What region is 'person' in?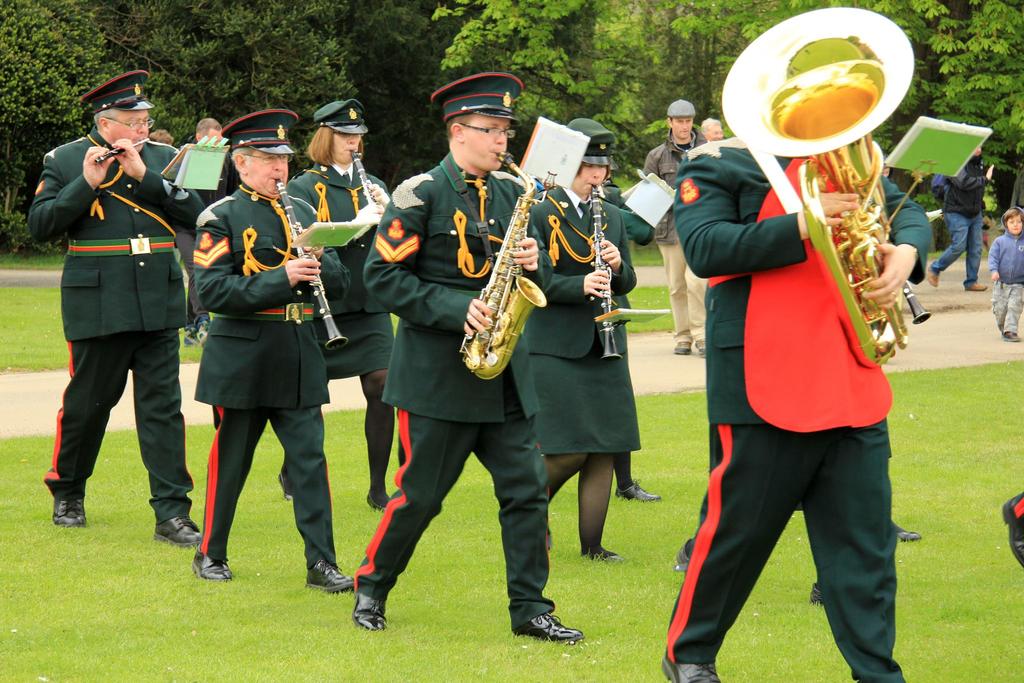
<box>595,172,665,502</box>.
